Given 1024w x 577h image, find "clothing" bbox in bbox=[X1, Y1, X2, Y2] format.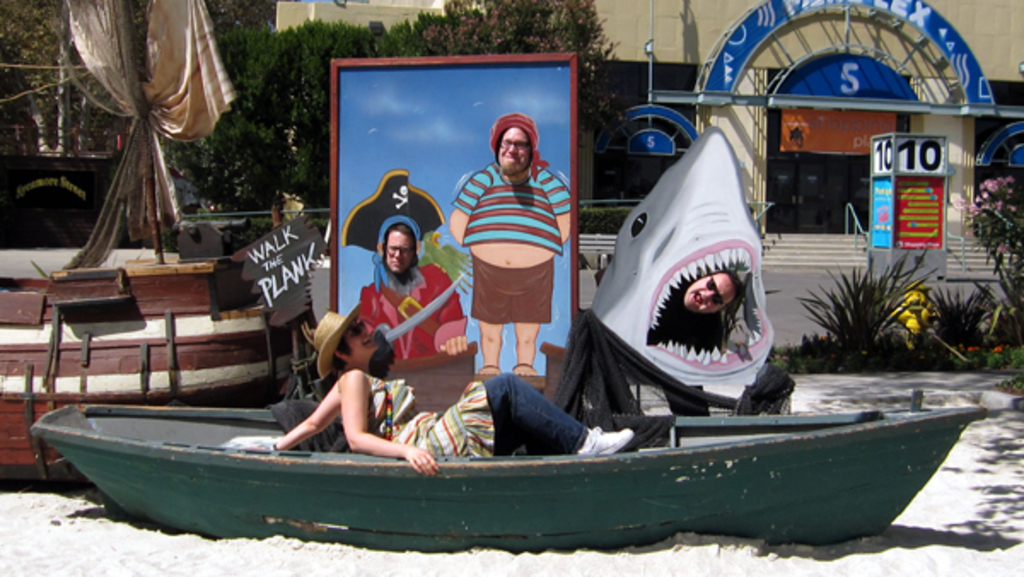
bbox=[447, 130, 568, 326].
